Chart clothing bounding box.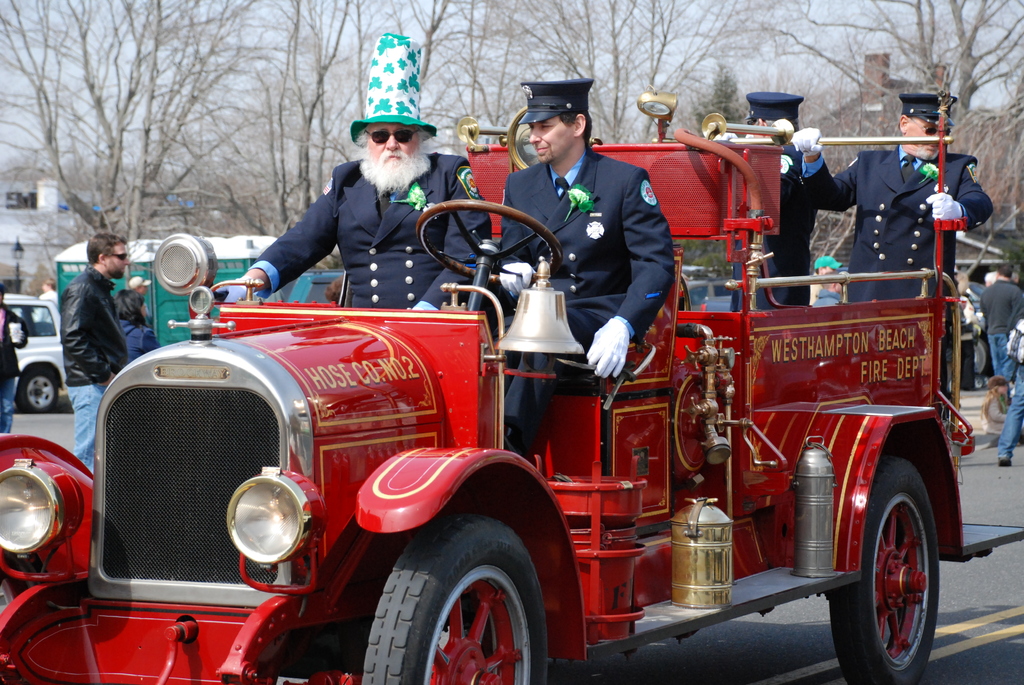
Charted: 0, 304, 28, 431.
